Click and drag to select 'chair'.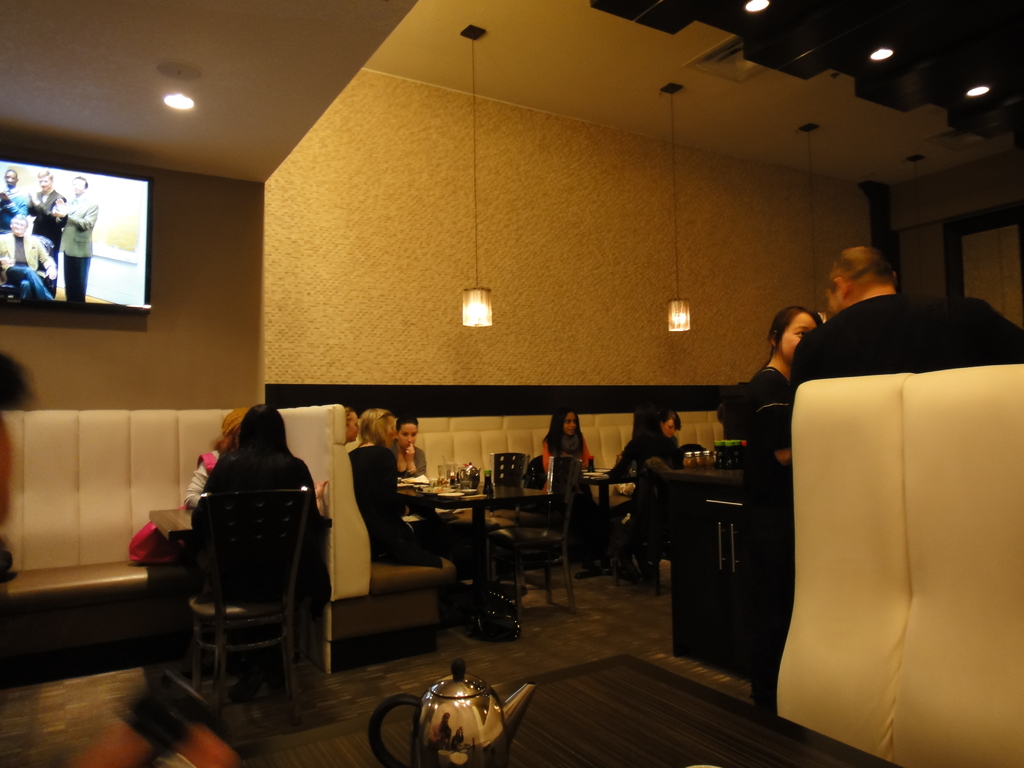
Selection: {"x1": 190, "y1": 484, "x2": 312, "y2": 704}.
